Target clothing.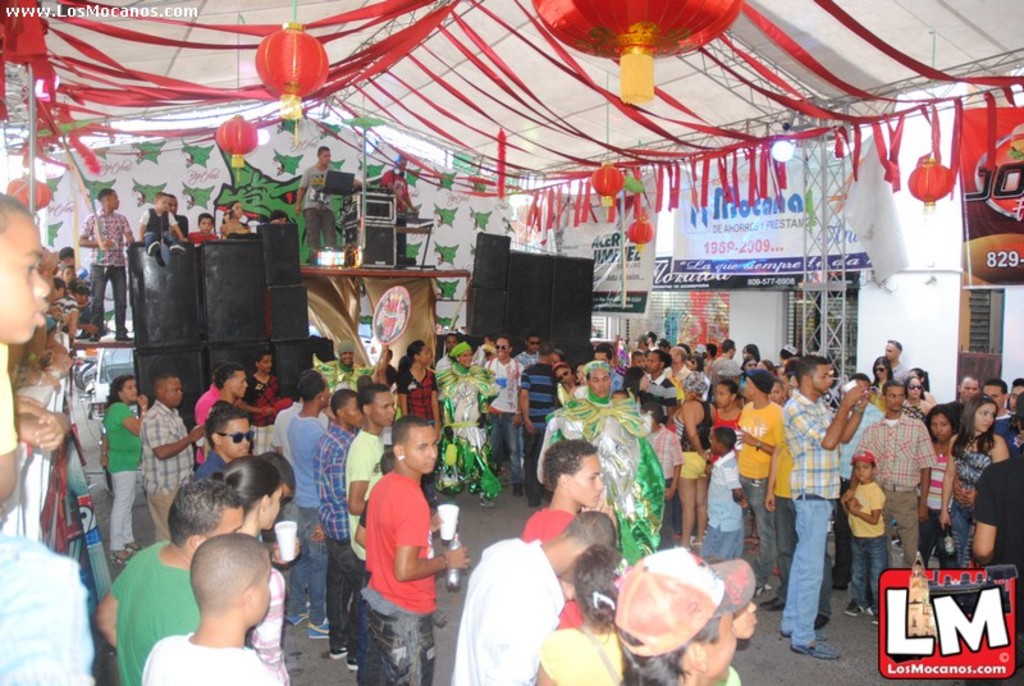
Target region: bbox=[310, 417, 353, 644].
